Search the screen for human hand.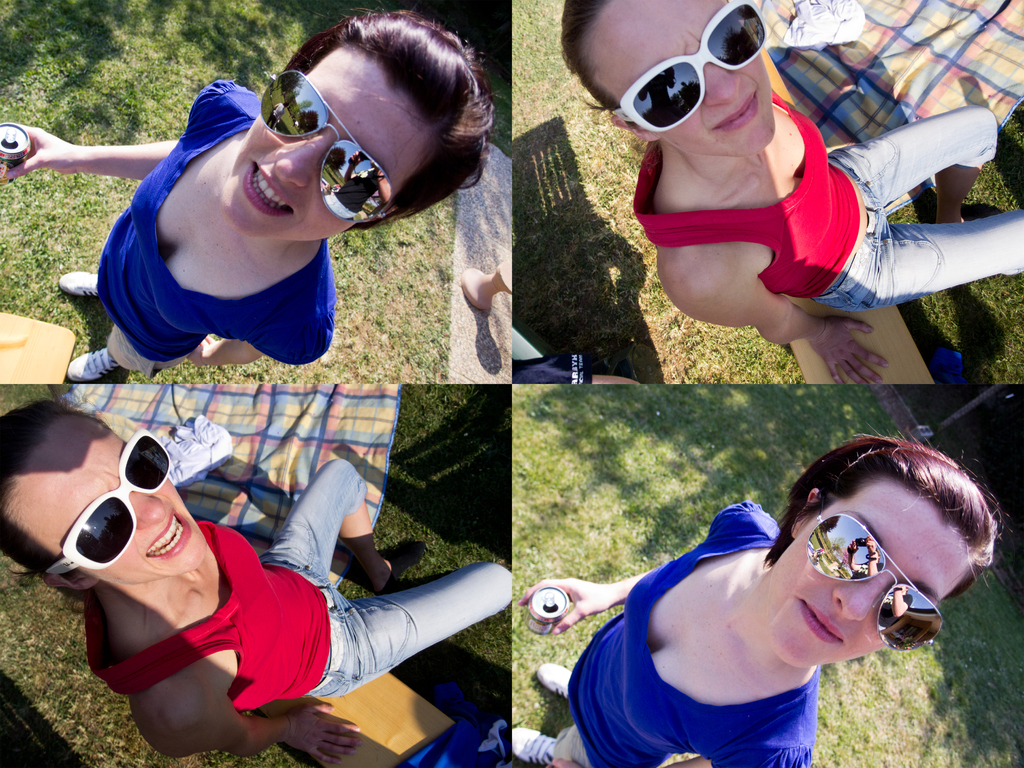
Found at x1=282 y1=699 x2=364 y2=767.
